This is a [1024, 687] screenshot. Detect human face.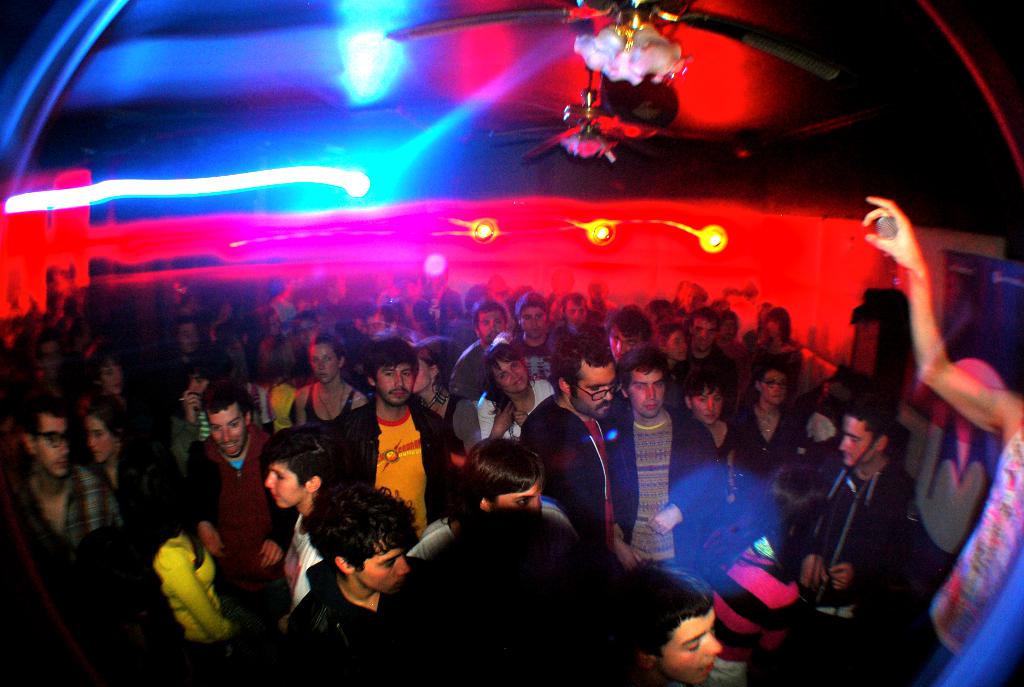
{"left": 38, "top": 411, "right": 69, "bottom": 479}.
